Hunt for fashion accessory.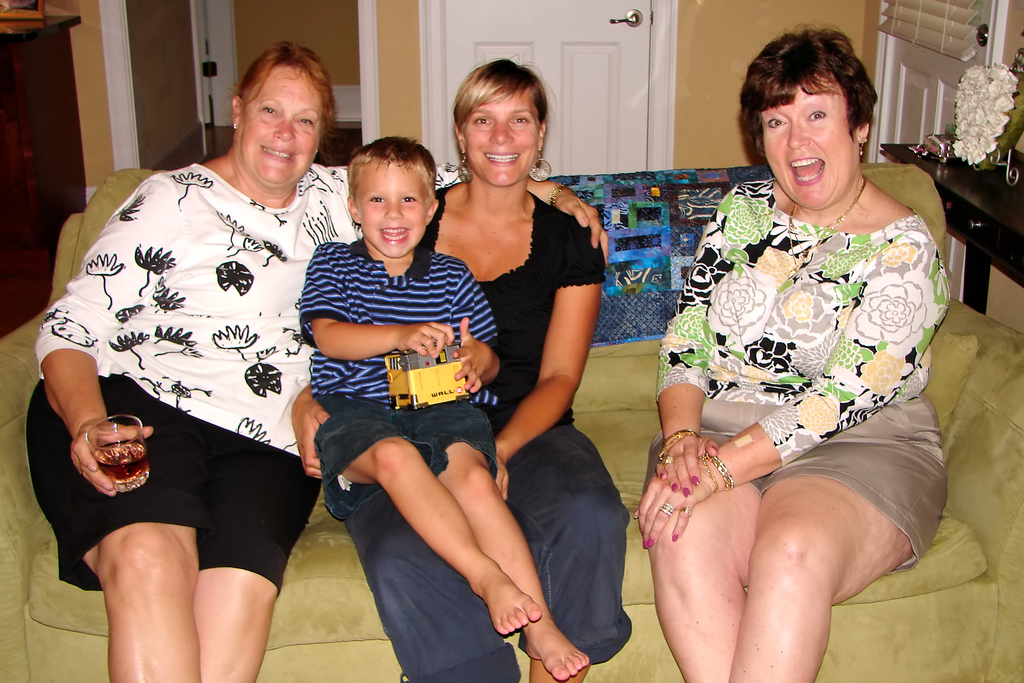
Hunted down at region(787, 174, 868, 262).
